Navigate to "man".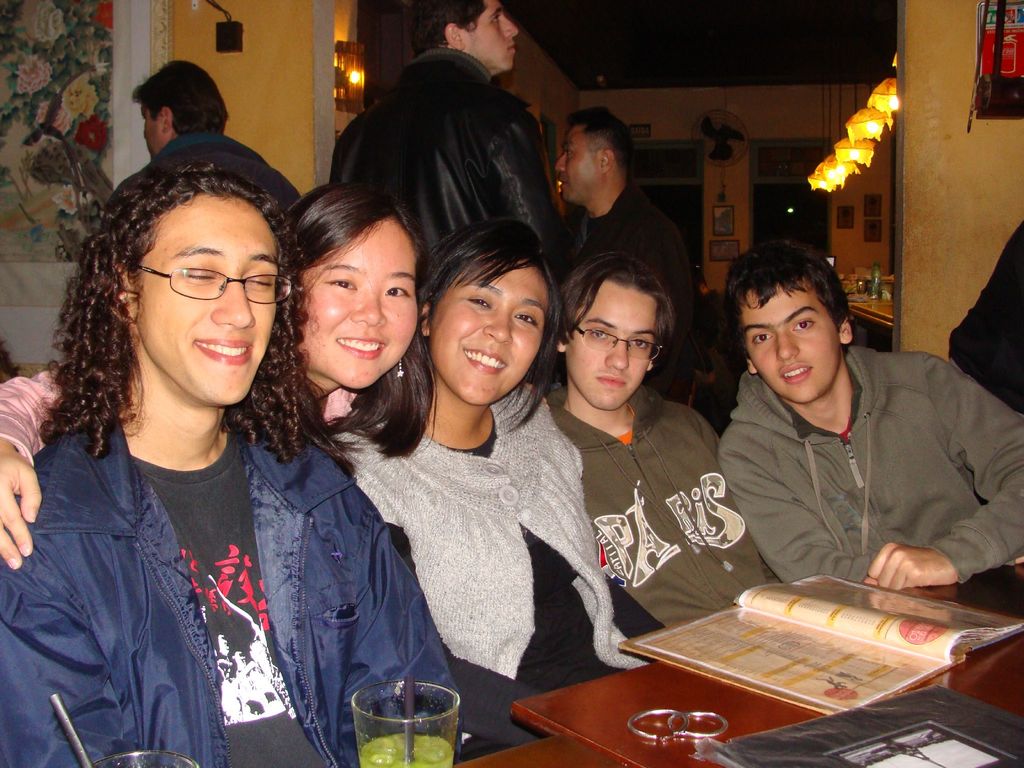
Navigation target: box(541, 252, 786, 652).
